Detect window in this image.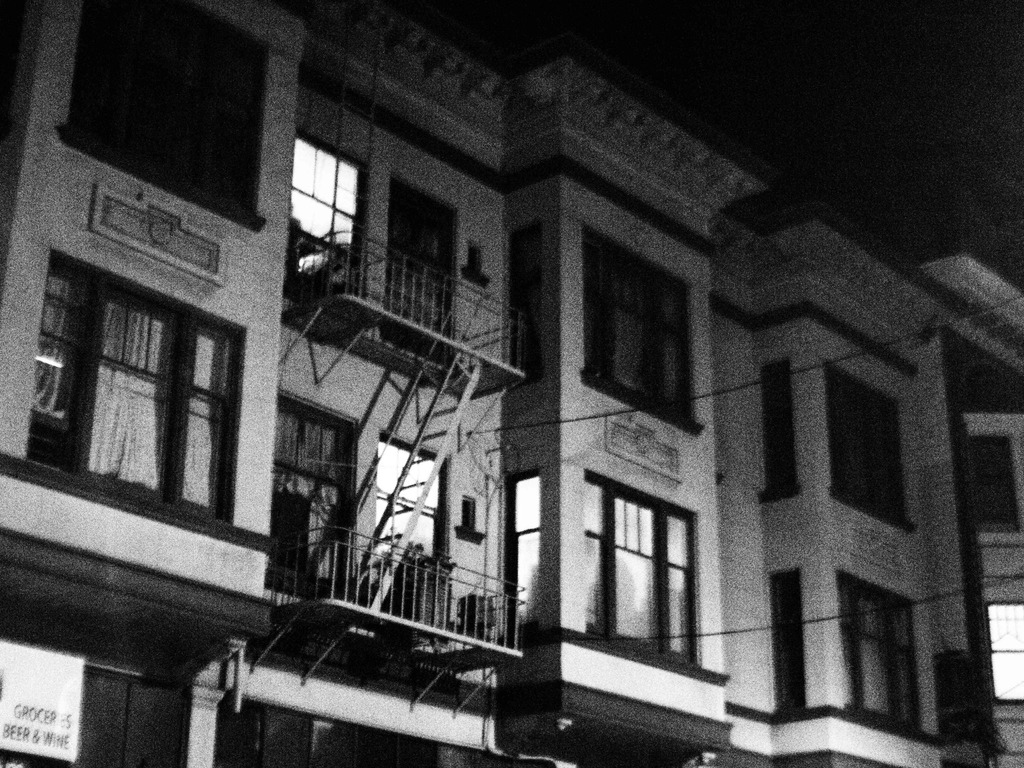
Detection: (824, 365, 910, 535).
